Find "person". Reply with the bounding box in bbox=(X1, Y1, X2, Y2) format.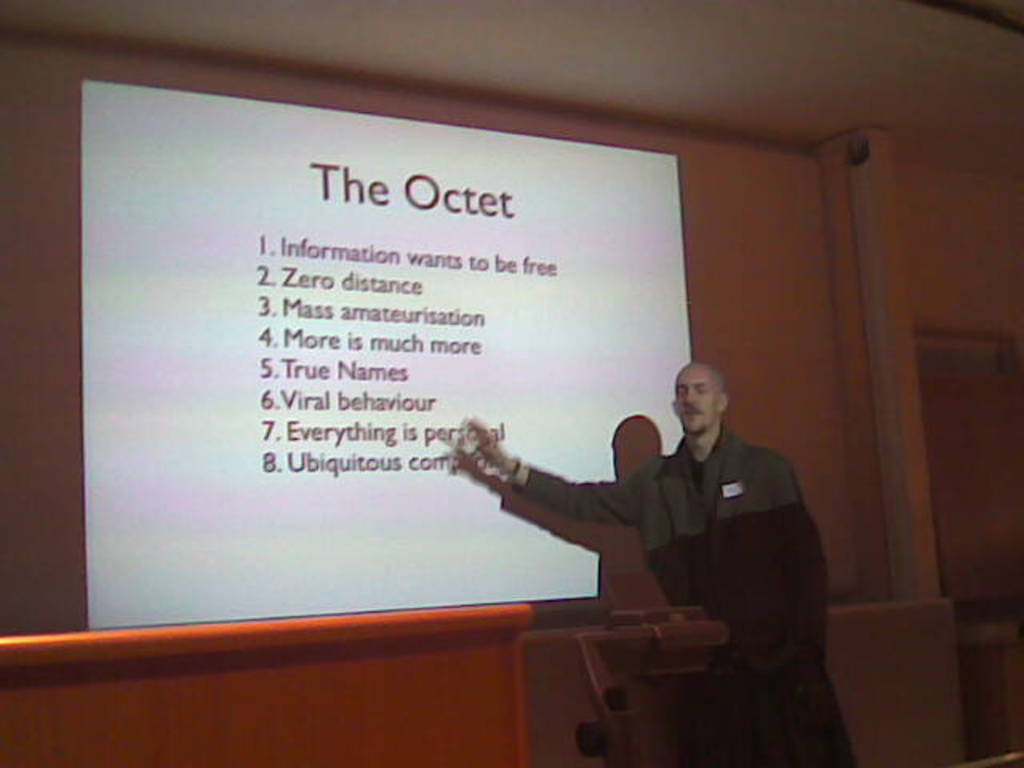
bbox=(442, 355, 832, 766).
